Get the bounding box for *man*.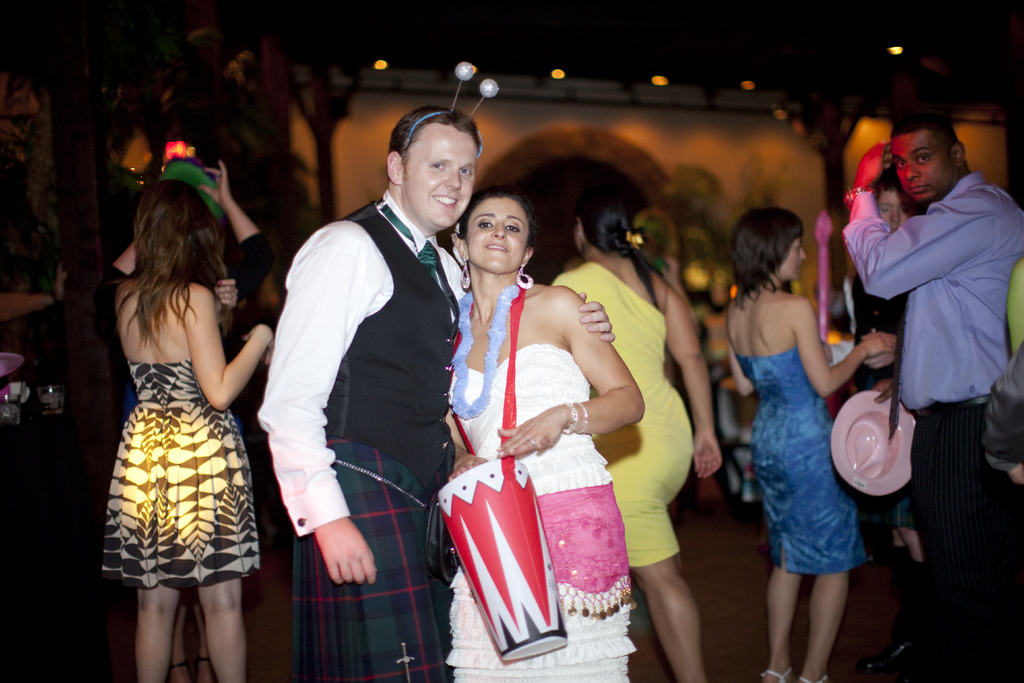
region(255, 107, 614, 682).
